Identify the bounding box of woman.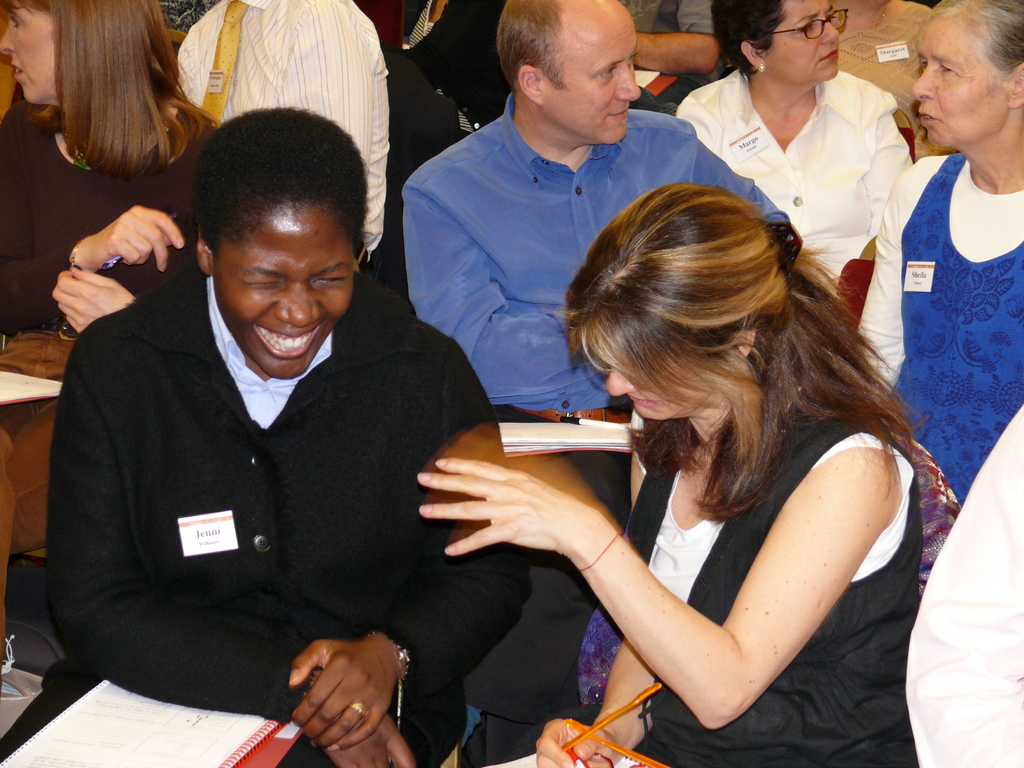
(left=431, top=152, right=941, bottom=767).
